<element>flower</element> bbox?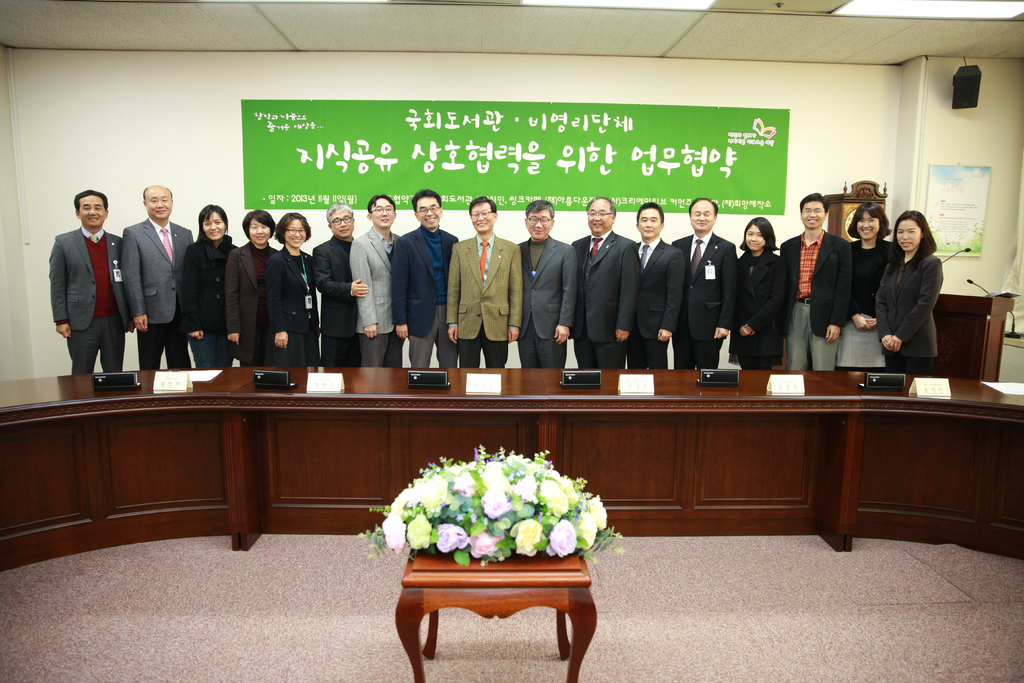
region(589, 498, 607, 528)
